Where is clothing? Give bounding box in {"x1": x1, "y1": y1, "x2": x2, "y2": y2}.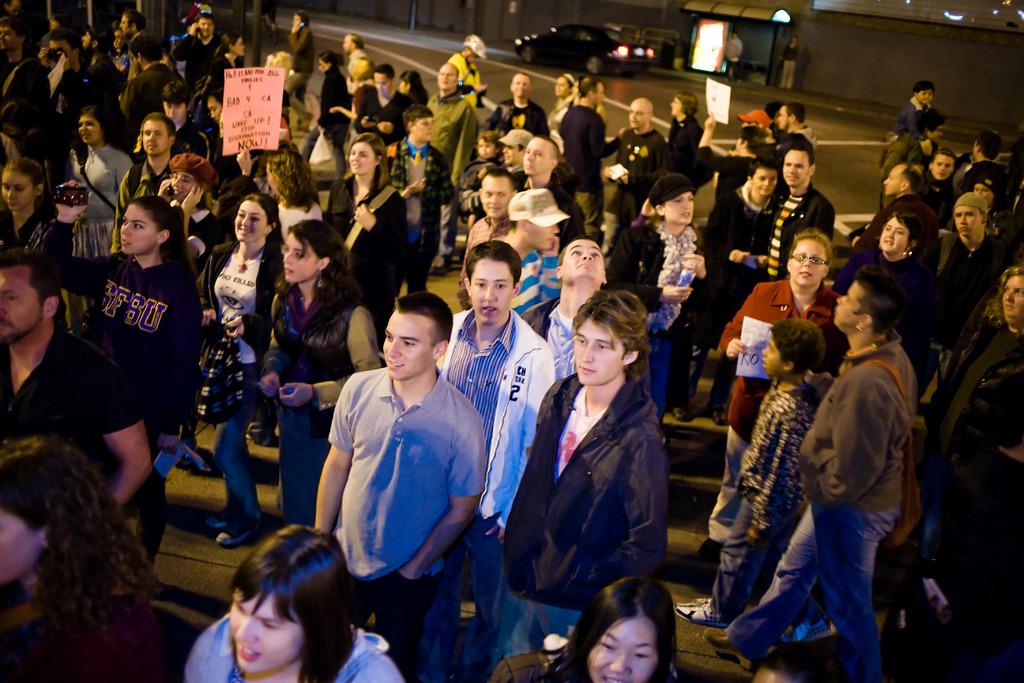
{"x1": 454, "y1": 309, "x2": 555, "y2": 677}.
